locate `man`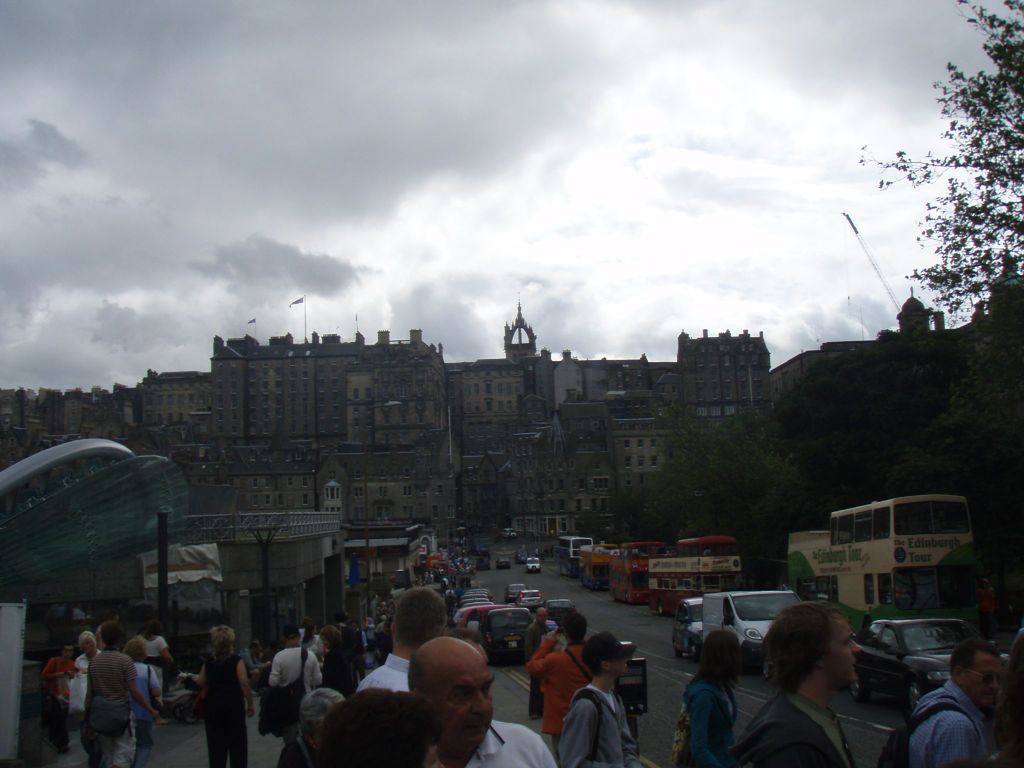
<box>551,628,660,767</box>
